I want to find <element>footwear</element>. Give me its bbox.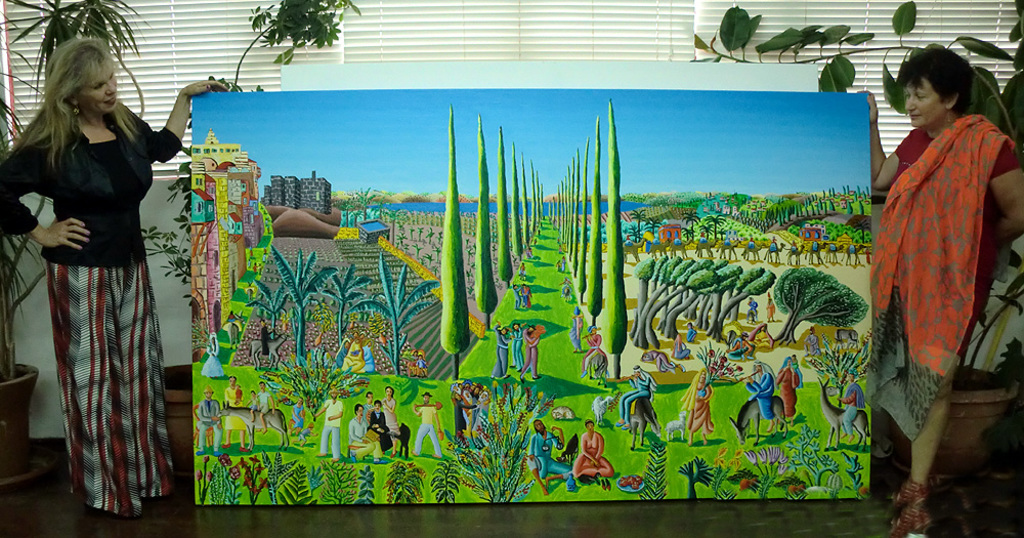
490:376:495:379.
